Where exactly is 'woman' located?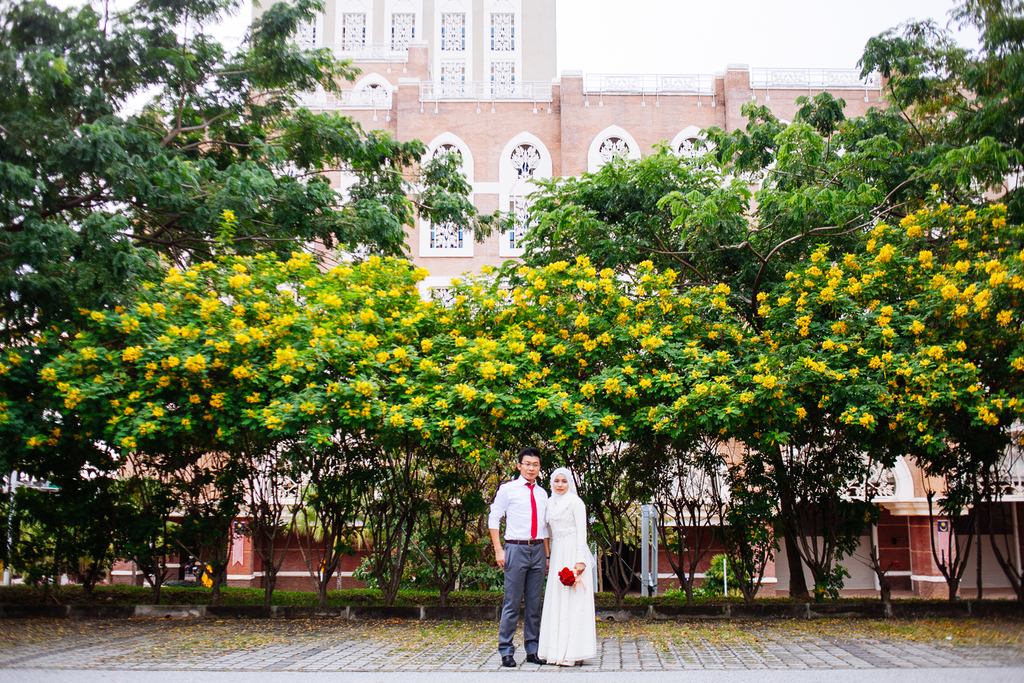
Its bounding box is (508,458,600,665).
